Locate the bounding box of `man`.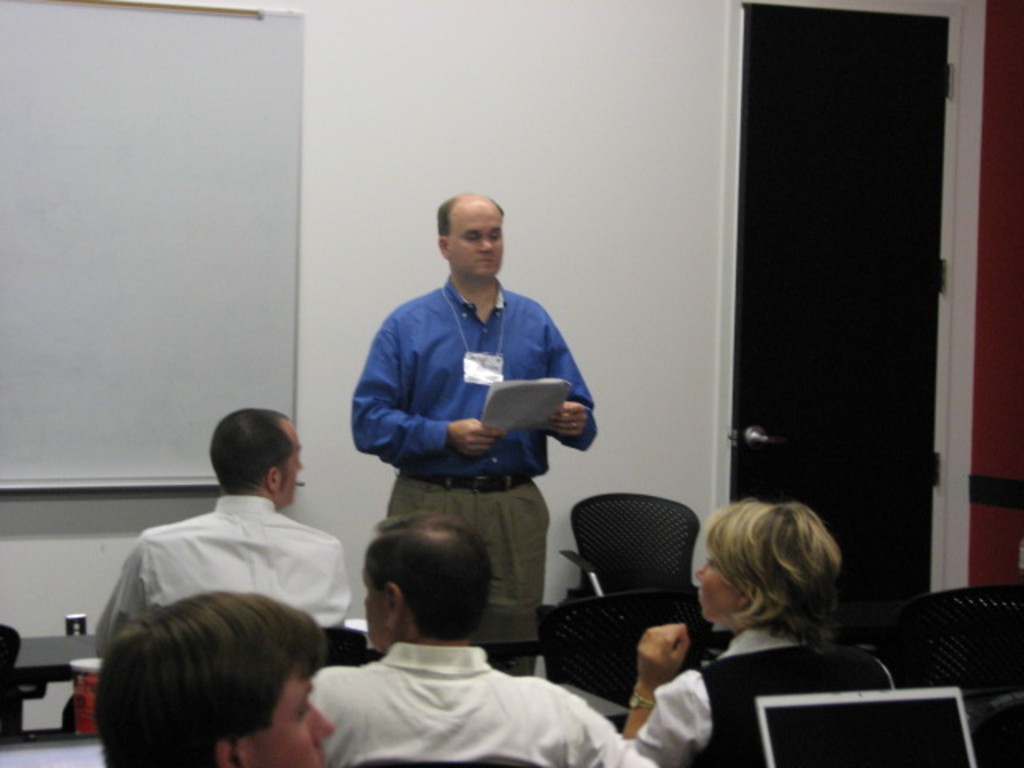
Bounding box: region(93, 584, 336, 766).
